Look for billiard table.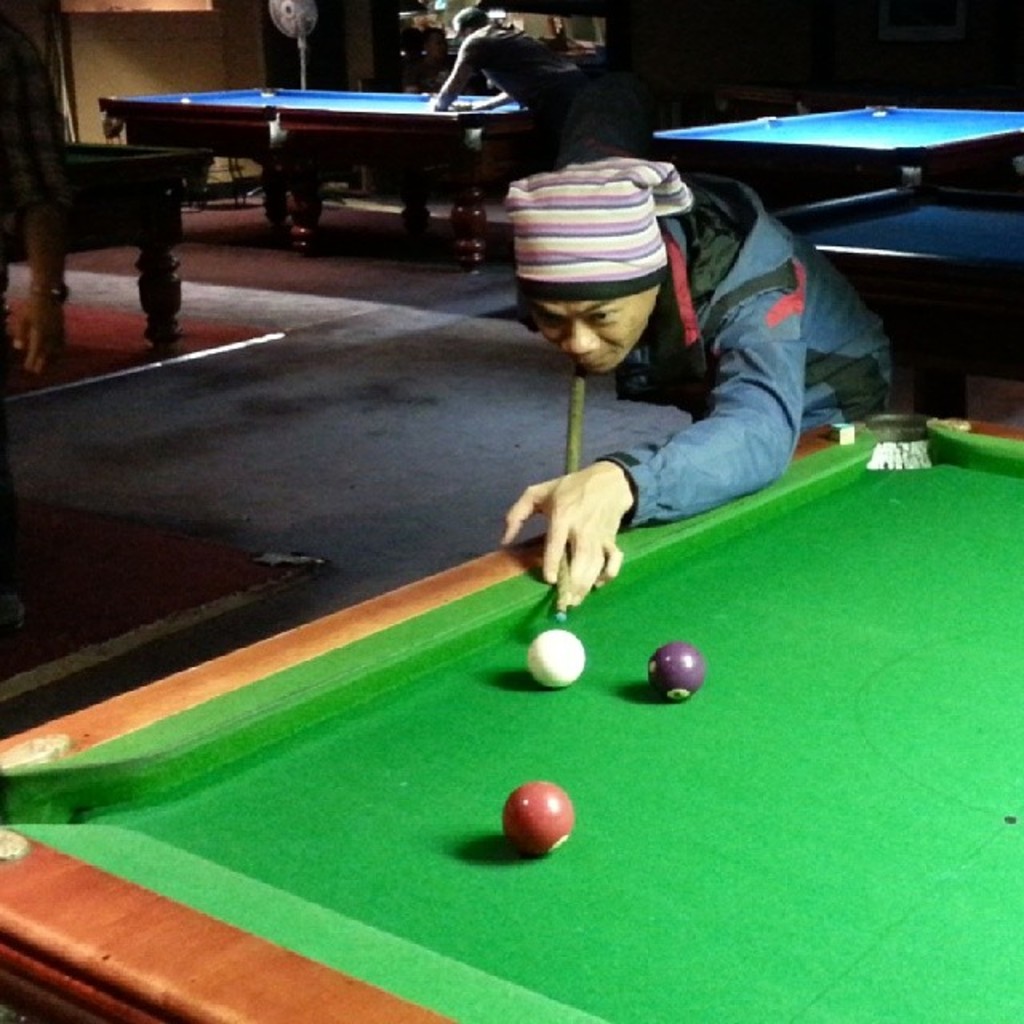
Found: (x1=762, y1=186, x2=1022, y2=424).
